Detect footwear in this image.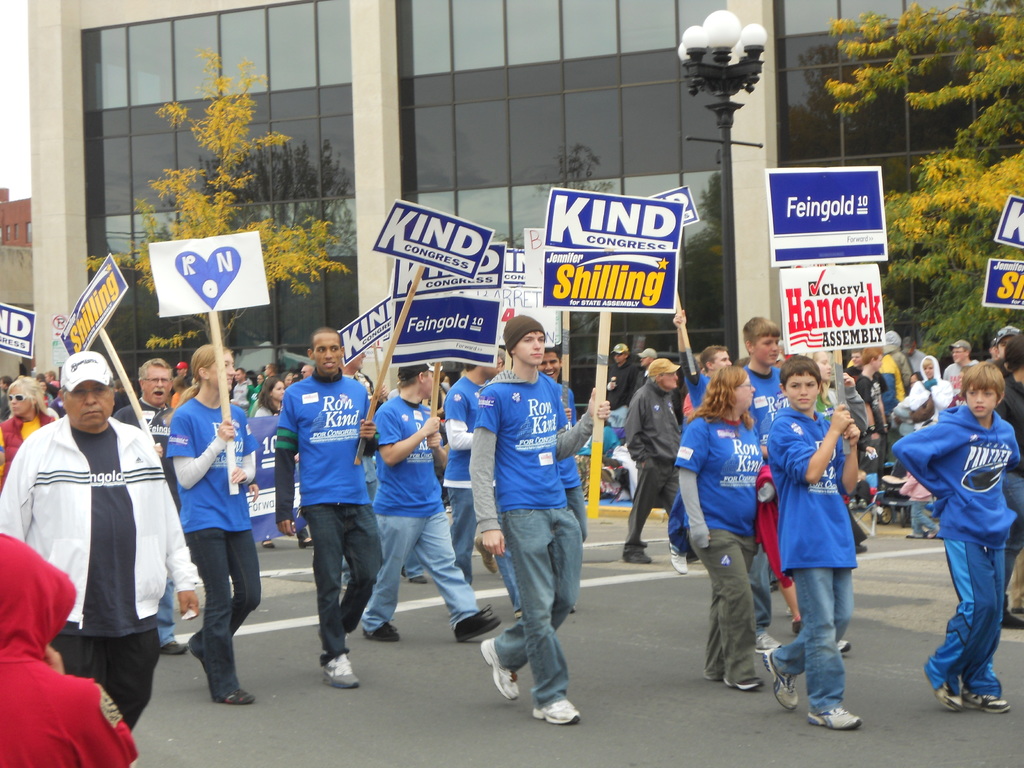
Detection: (left=722, top=669, right=767, bottom=689).
